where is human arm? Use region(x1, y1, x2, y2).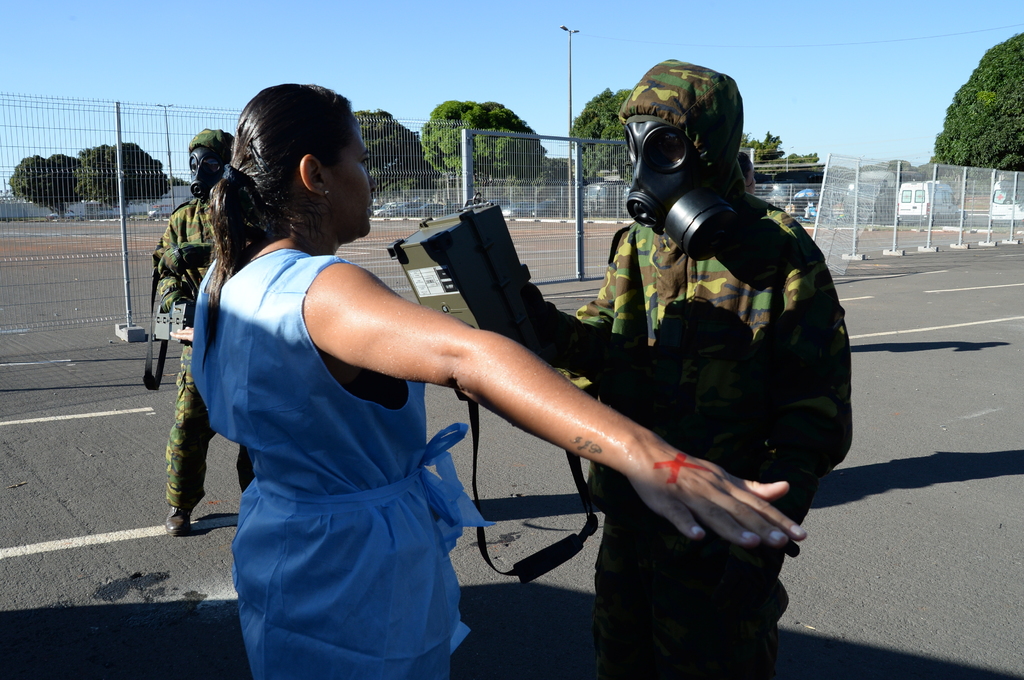
region(519, 225, 630, 397).
